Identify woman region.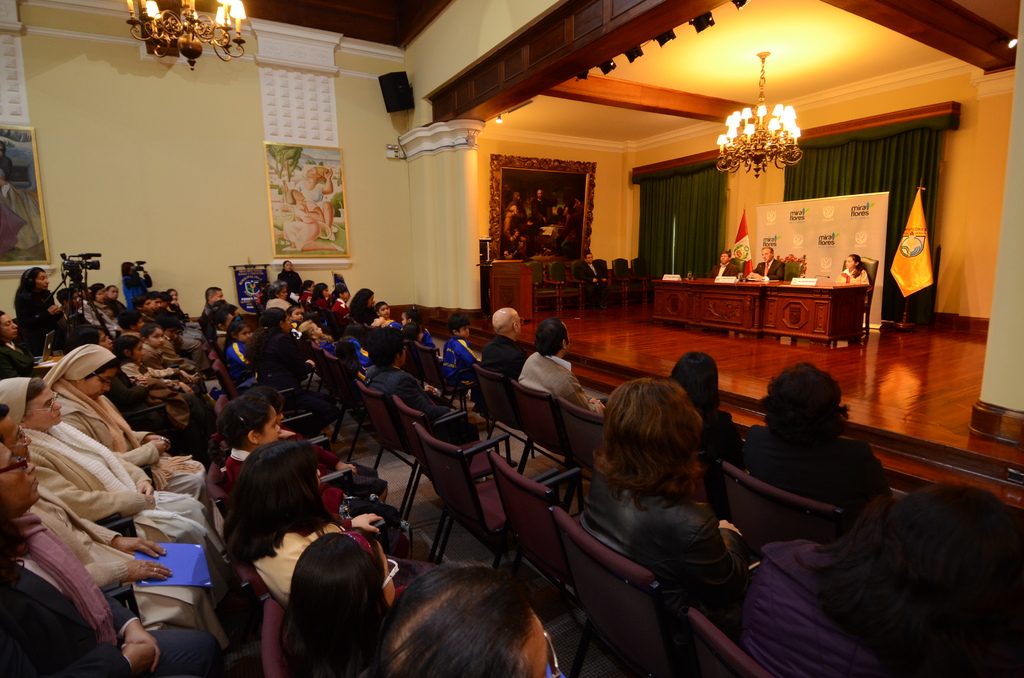
Region: bbox=(273, 255, 301, 289).
